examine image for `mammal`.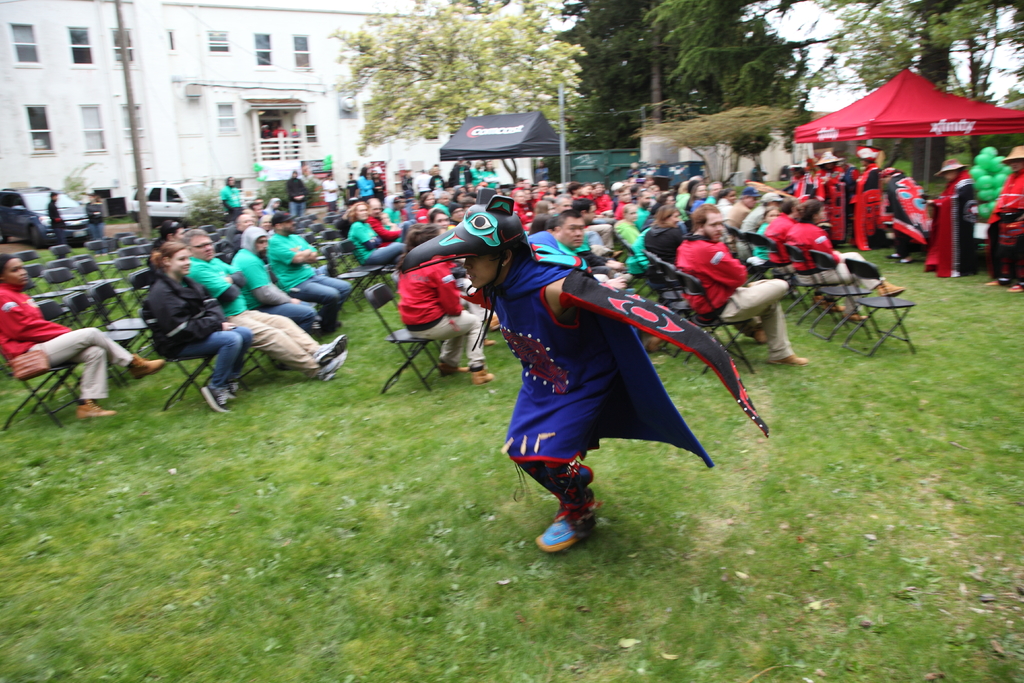
Examination result: 220 171 237 217.
